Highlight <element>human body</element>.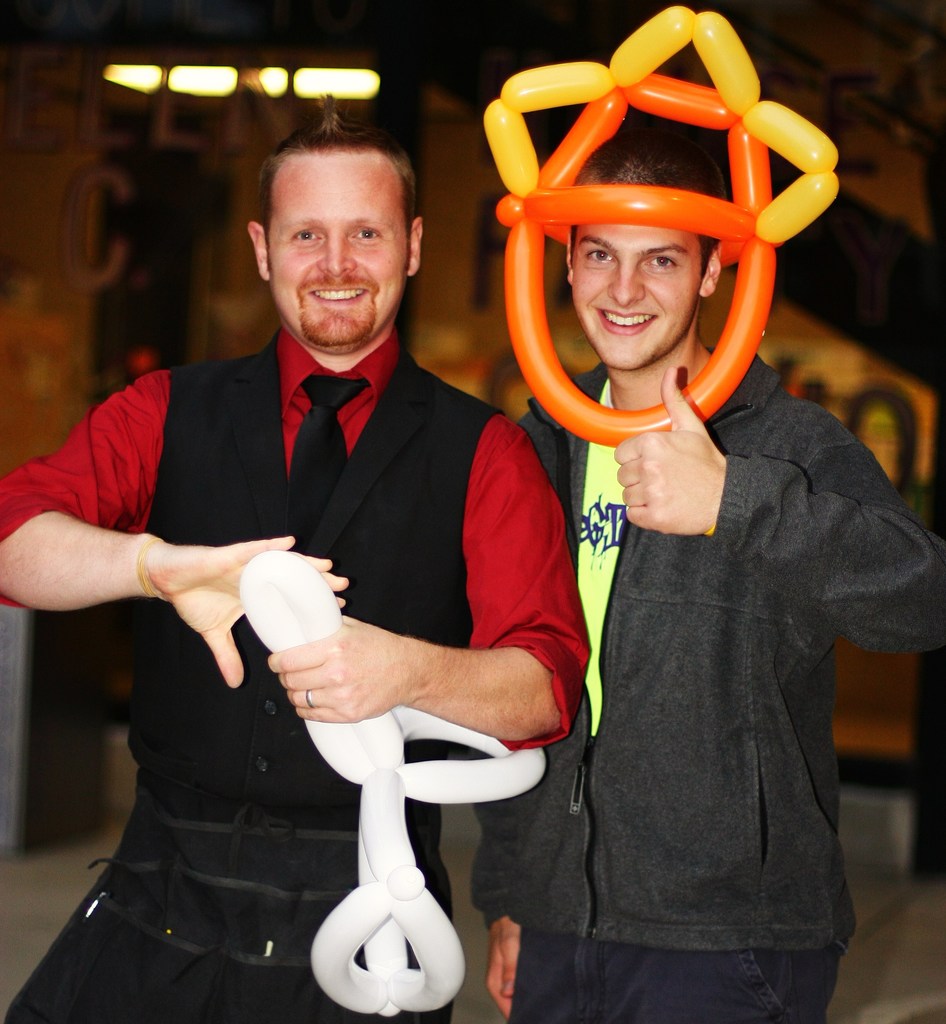
Highlighted region: locate(468, 132, 940, 1023).
